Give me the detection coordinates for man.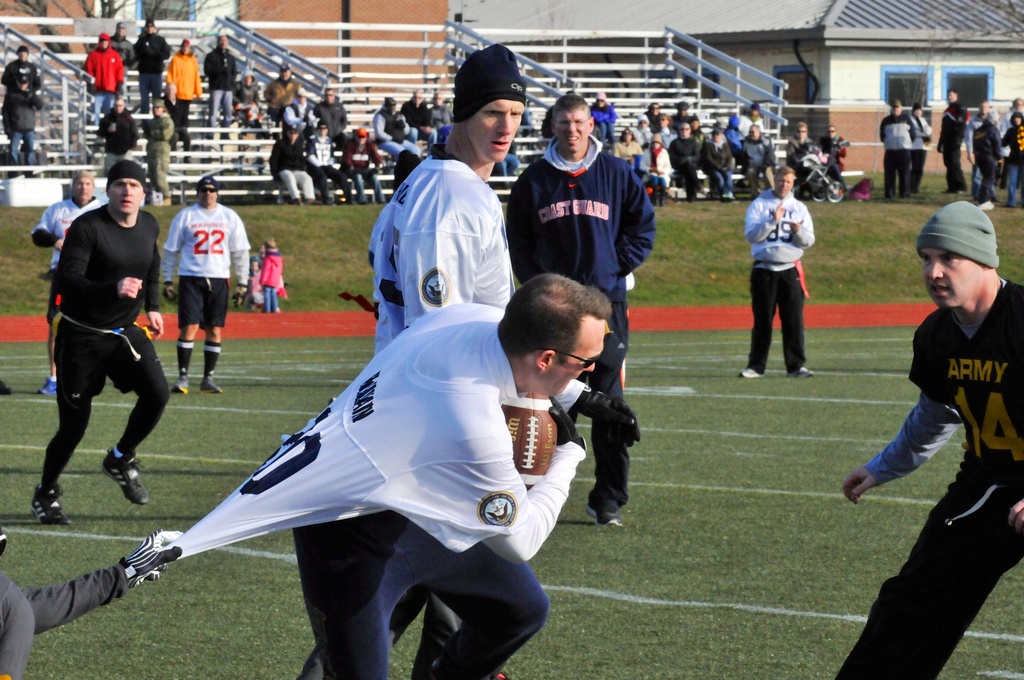
<region>330, 125, 387, 199</region>.
